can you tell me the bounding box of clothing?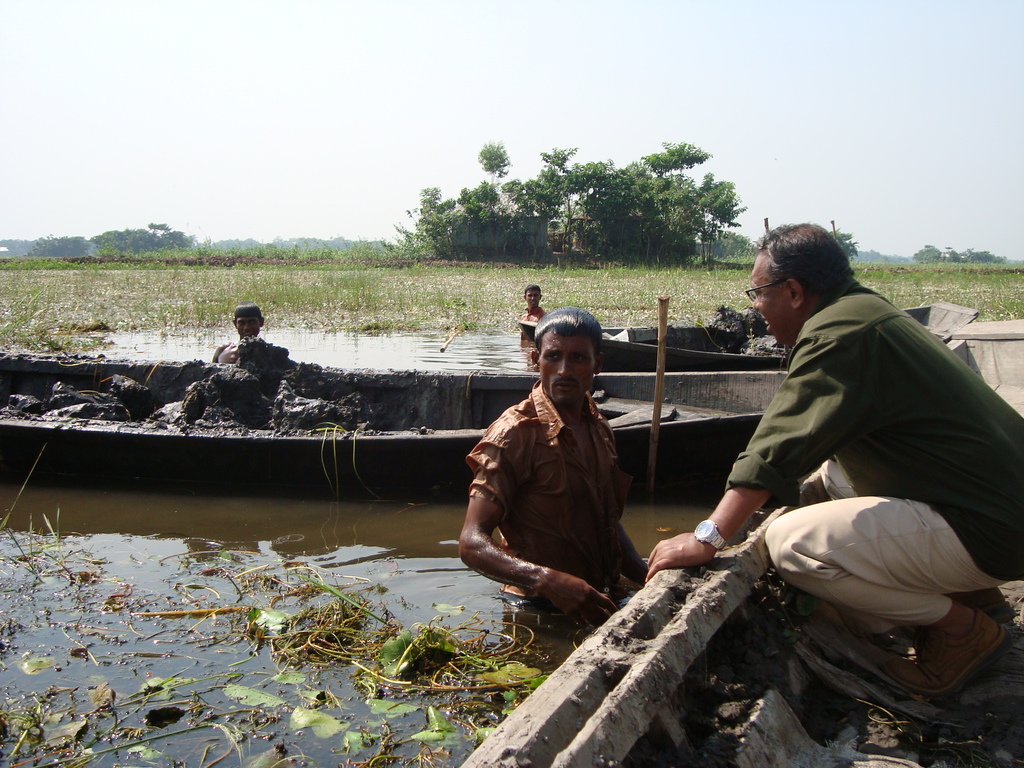
x1=730, y1=280, x2=1023, y2=584.
